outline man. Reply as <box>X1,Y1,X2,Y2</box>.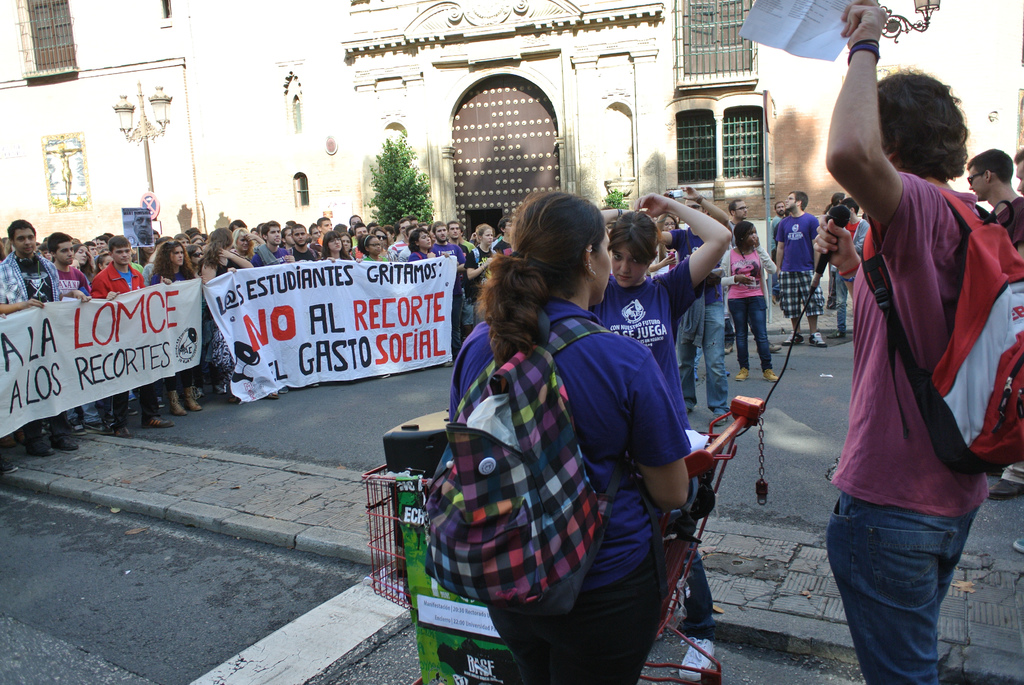
<box>451,218,474,271</box>.
